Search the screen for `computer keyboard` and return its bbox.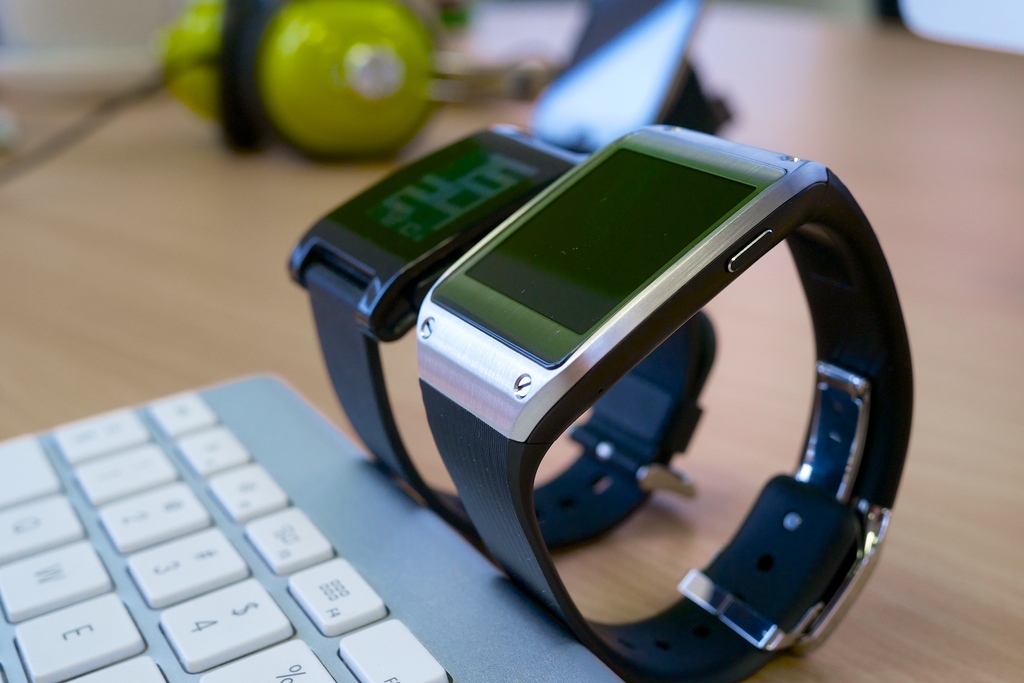
Found: (0,373,623,682).
